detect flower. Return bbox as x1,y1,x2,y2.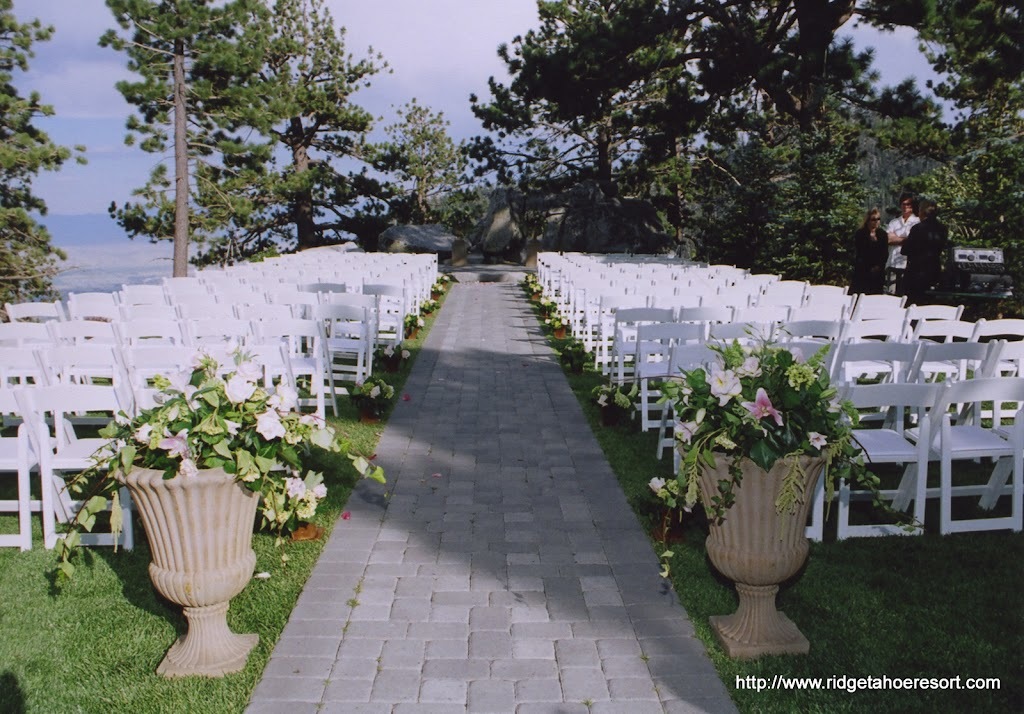
257,408,288,443.
